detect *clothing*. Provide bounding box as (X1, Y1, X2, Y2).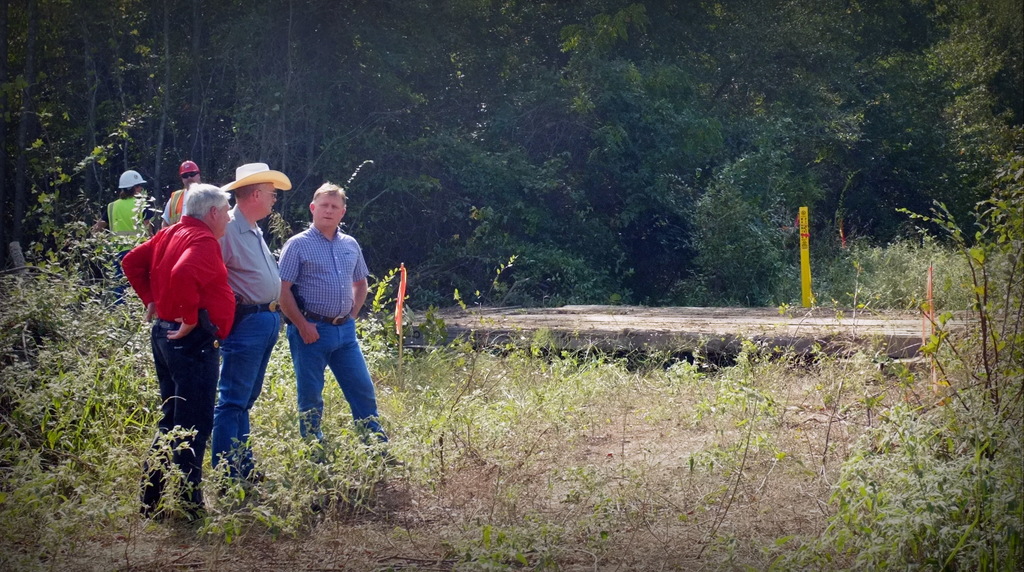
(161, 189, 187, 232).
